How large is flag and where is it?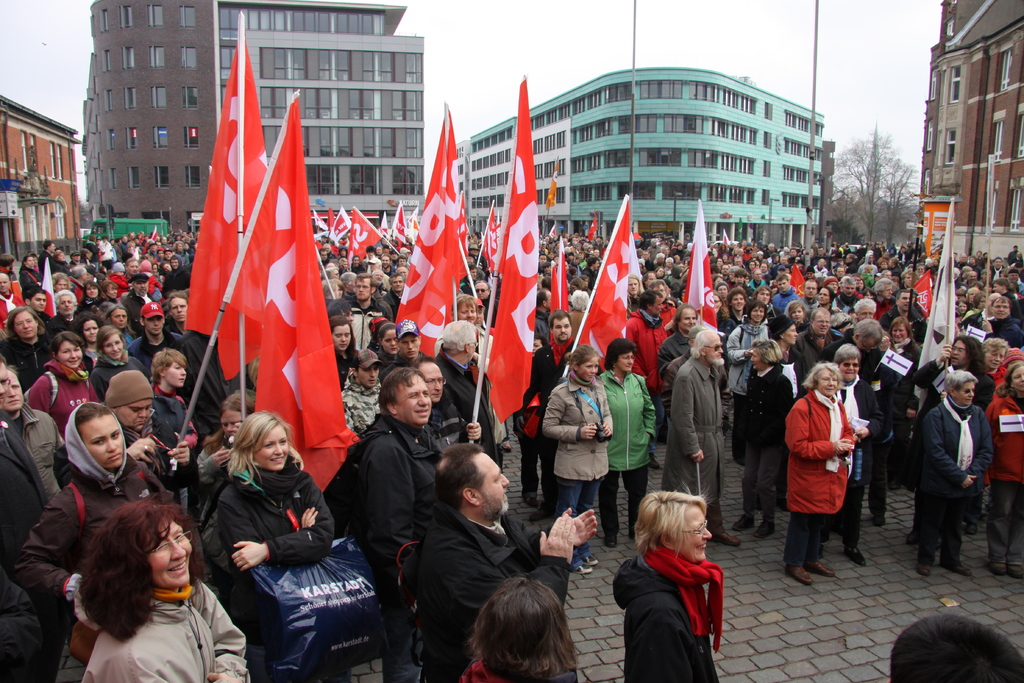
Bounding box: <bbox>3, 284, 24, 322</bbox>.
